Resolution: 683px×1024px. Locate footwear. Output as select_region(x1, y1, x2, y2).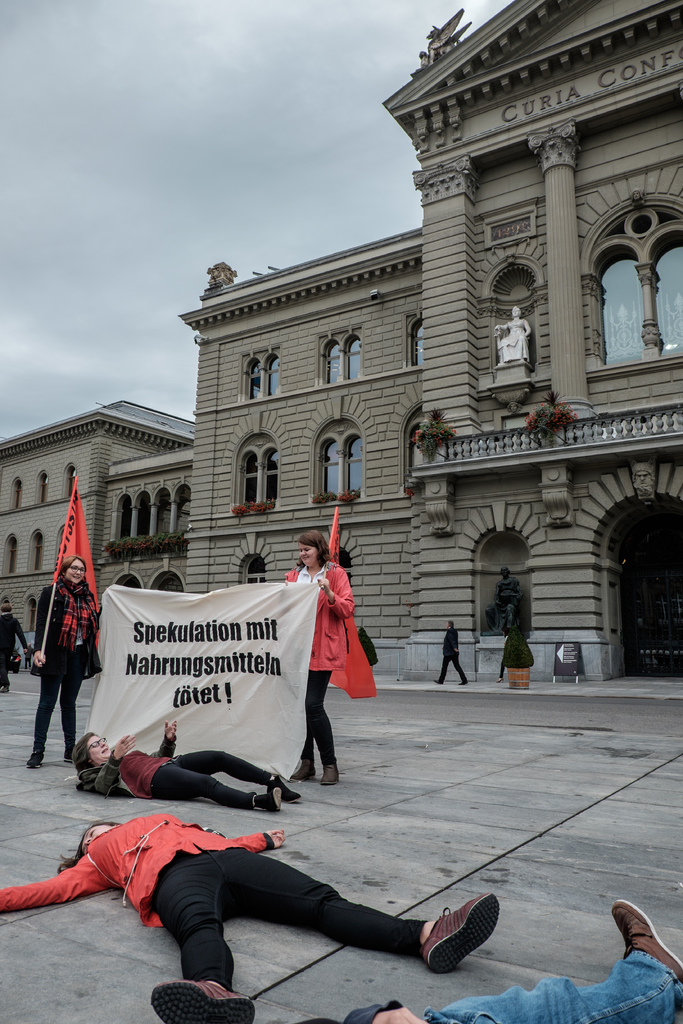
select_region(320, 751, 348, 786).
